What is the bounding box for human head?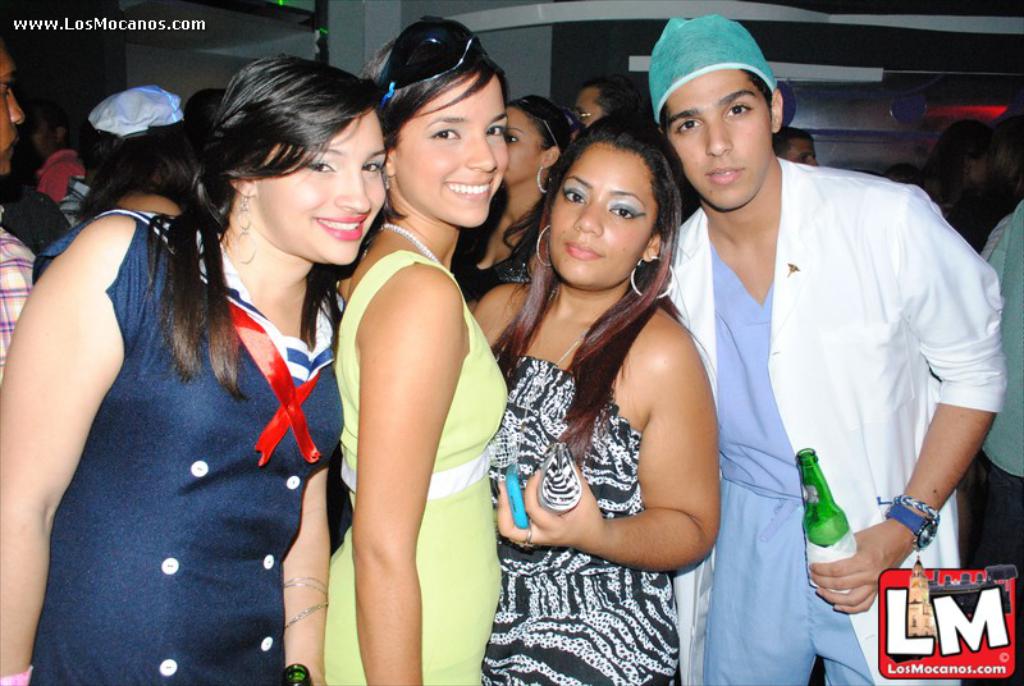
(637,9,790,238).
